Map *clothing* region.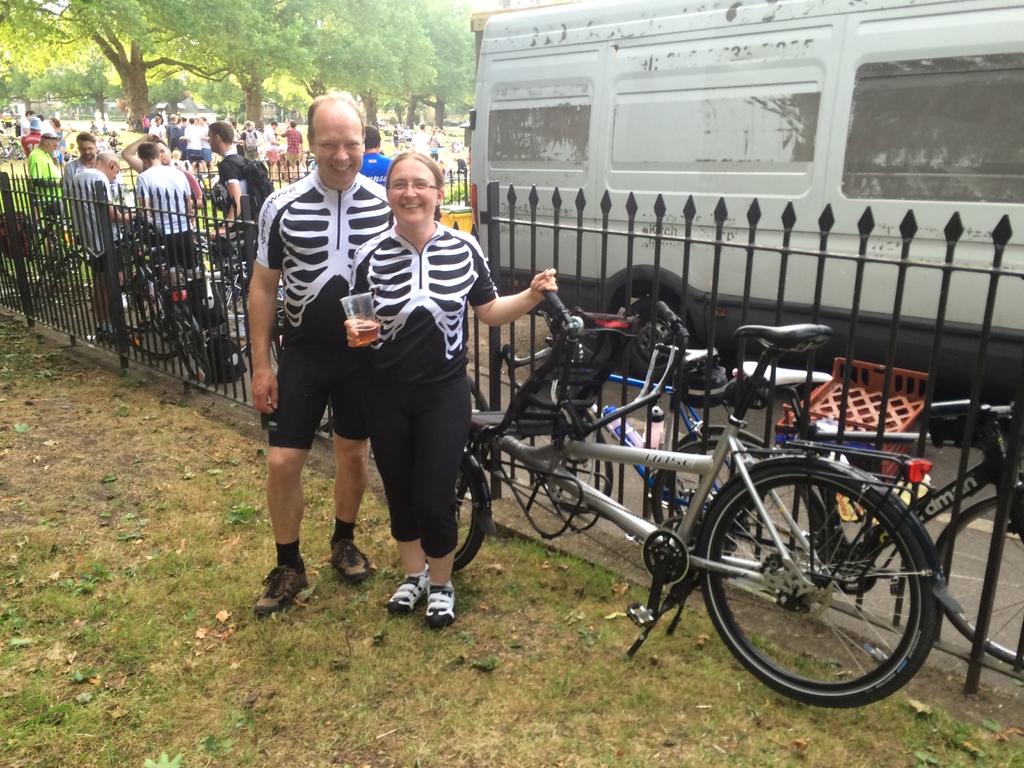
Mapped to select_region(65, 172, 108, 266).
